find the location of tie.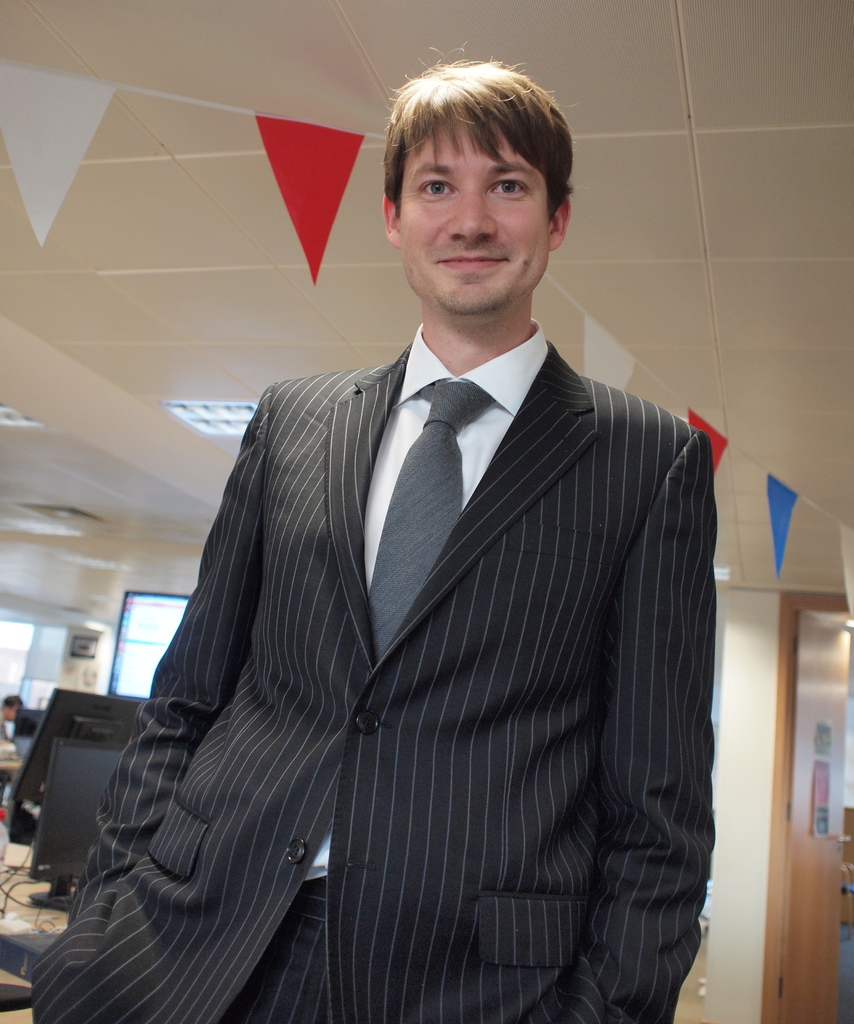
Location: locate(367, 378, 493, 658).
